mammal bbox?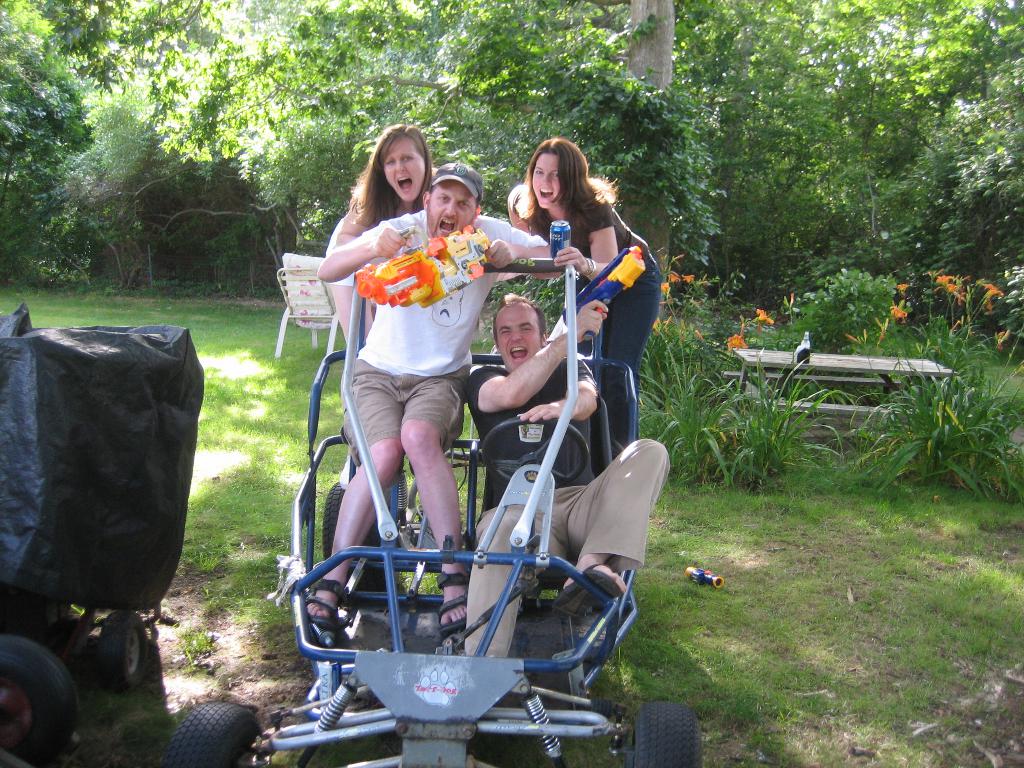
l=467, t=291, r=673, b=661
